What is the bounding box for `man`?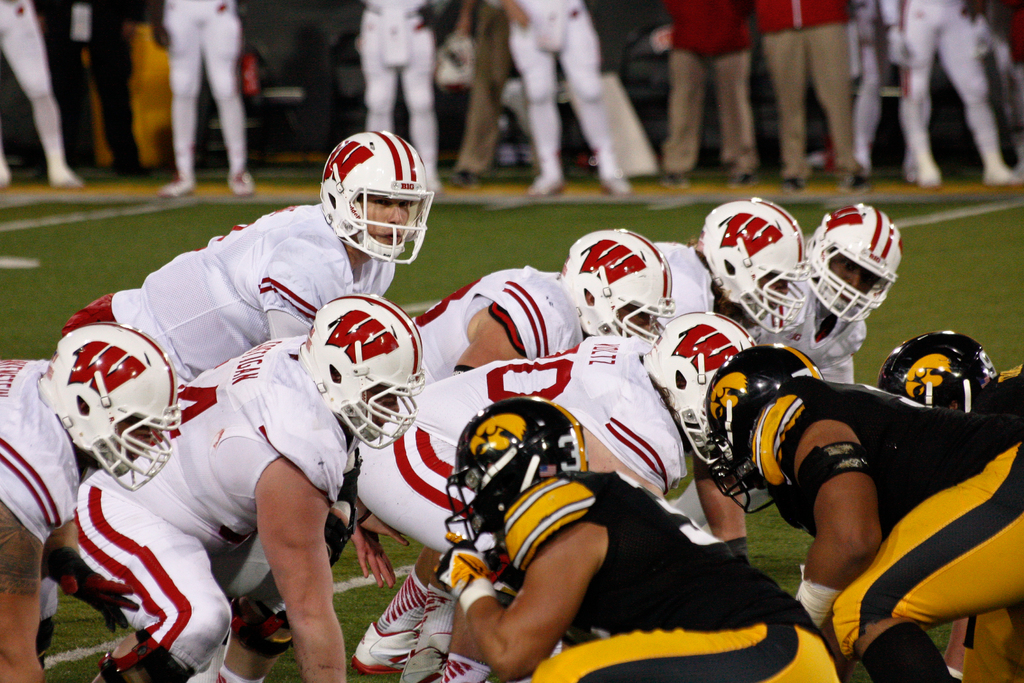
435/393/835/682.
